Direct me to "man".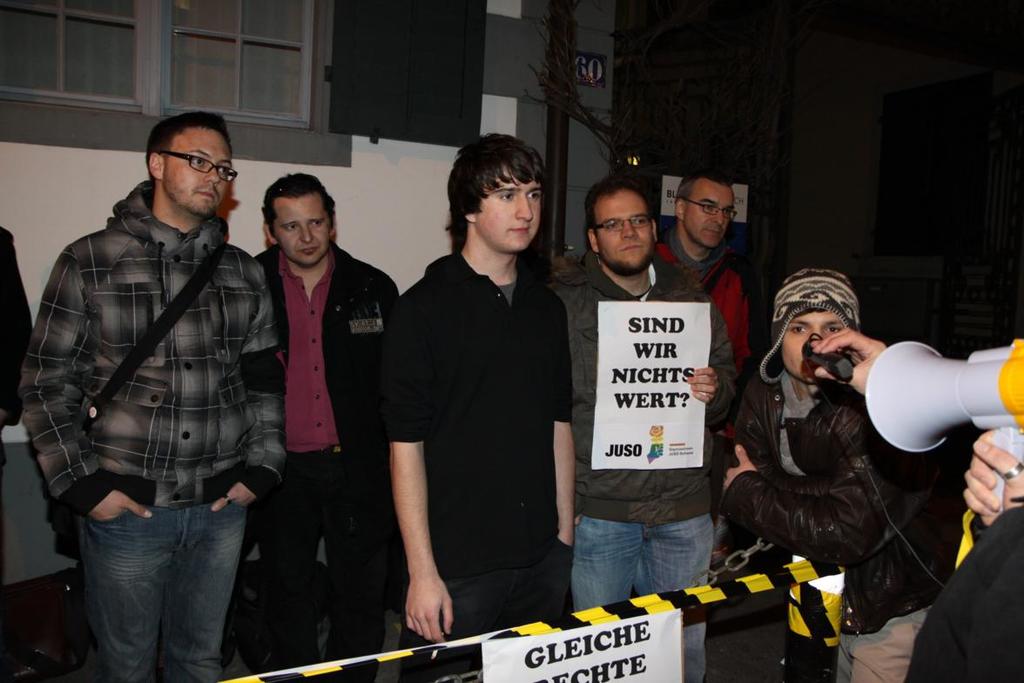
Direction: {"x1": 15, "y1": 103, "x2": 299, "y2": 682}.
